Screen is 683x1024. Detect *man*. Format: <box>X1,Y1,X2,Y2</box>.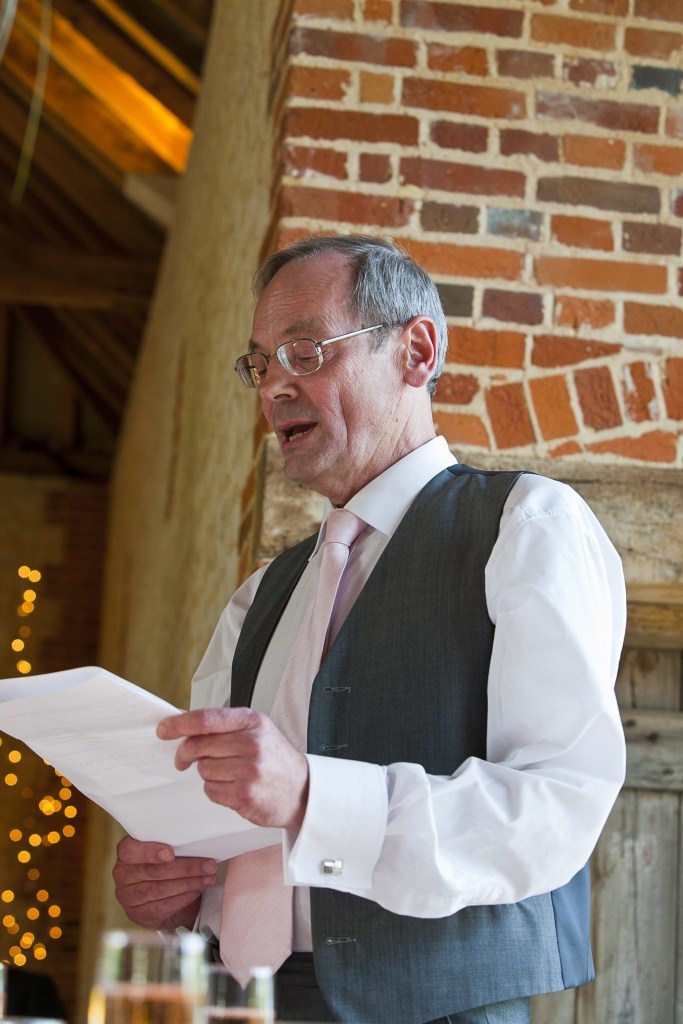
<box>135,223,630,985</box>.
